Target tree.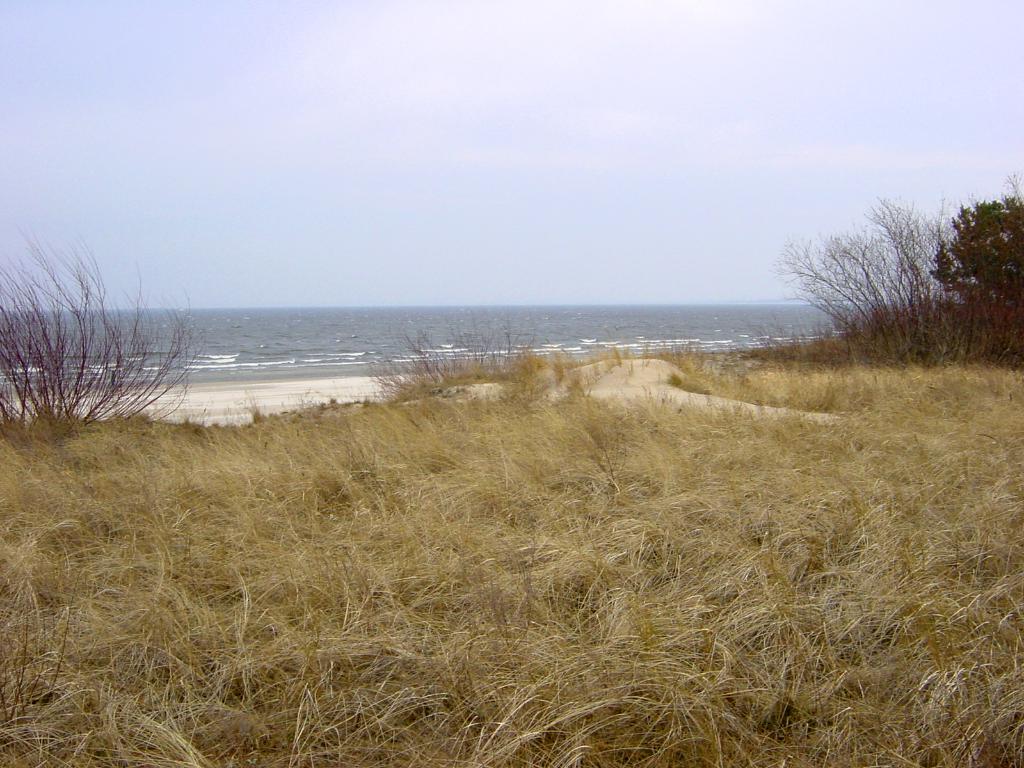
Target region: (924, 196, 1023, 359).
